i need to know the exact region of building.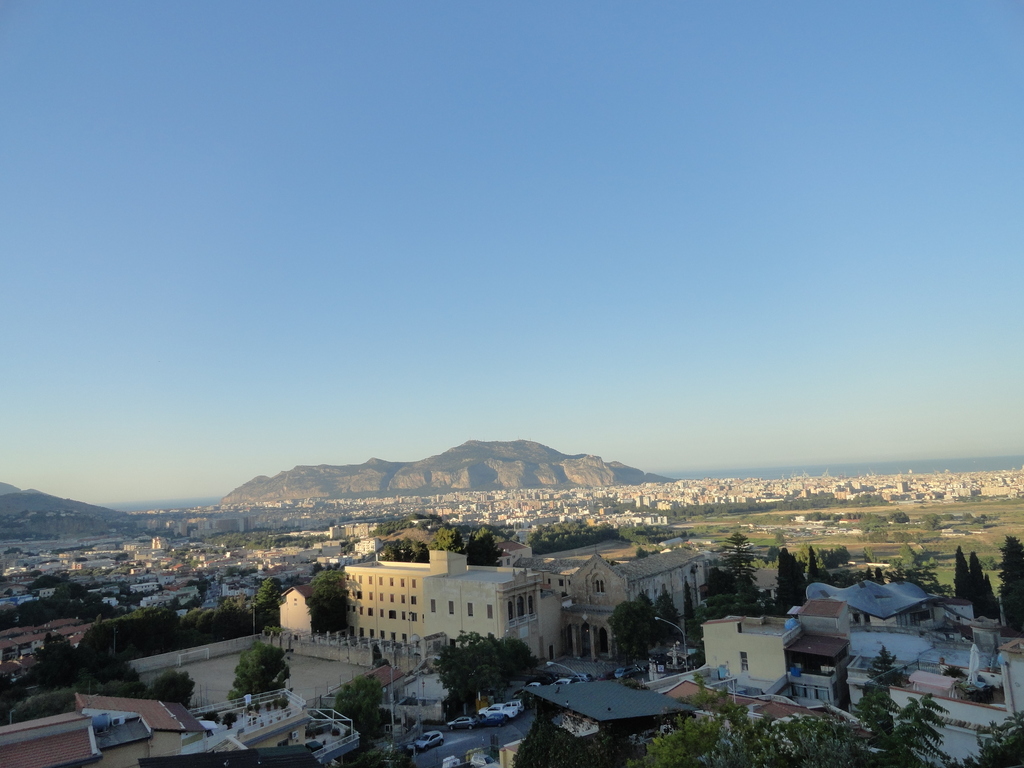
Region: 339:549:563:663.
